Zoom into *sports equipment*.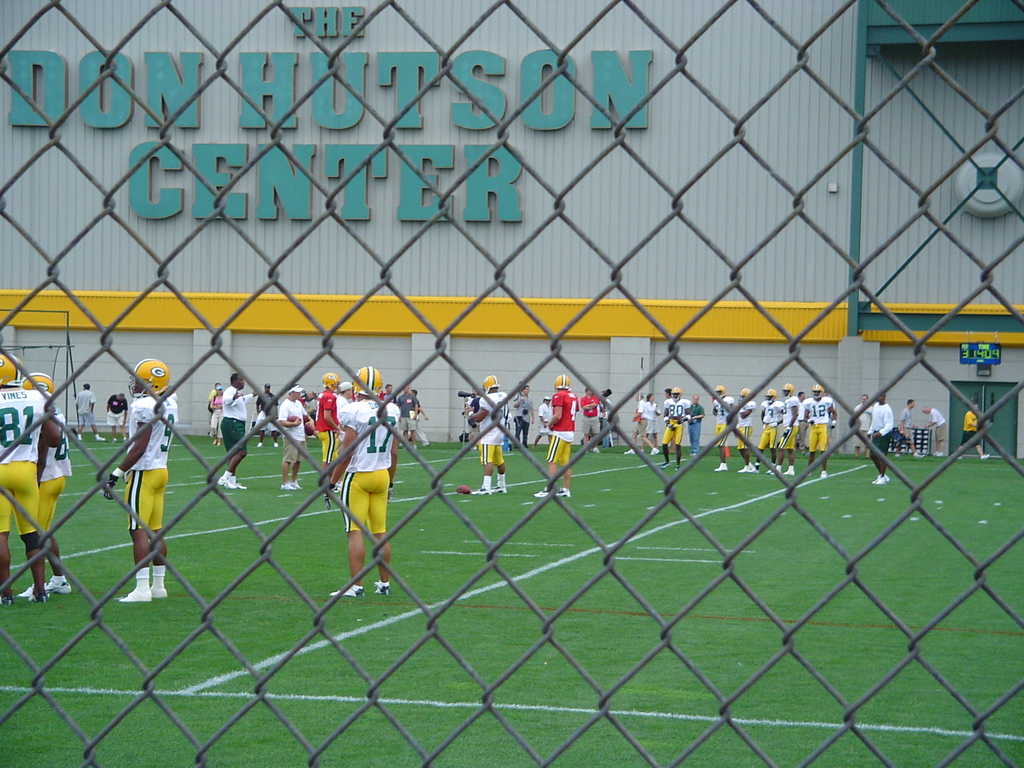
Zoom target: 48:577:72:596.
